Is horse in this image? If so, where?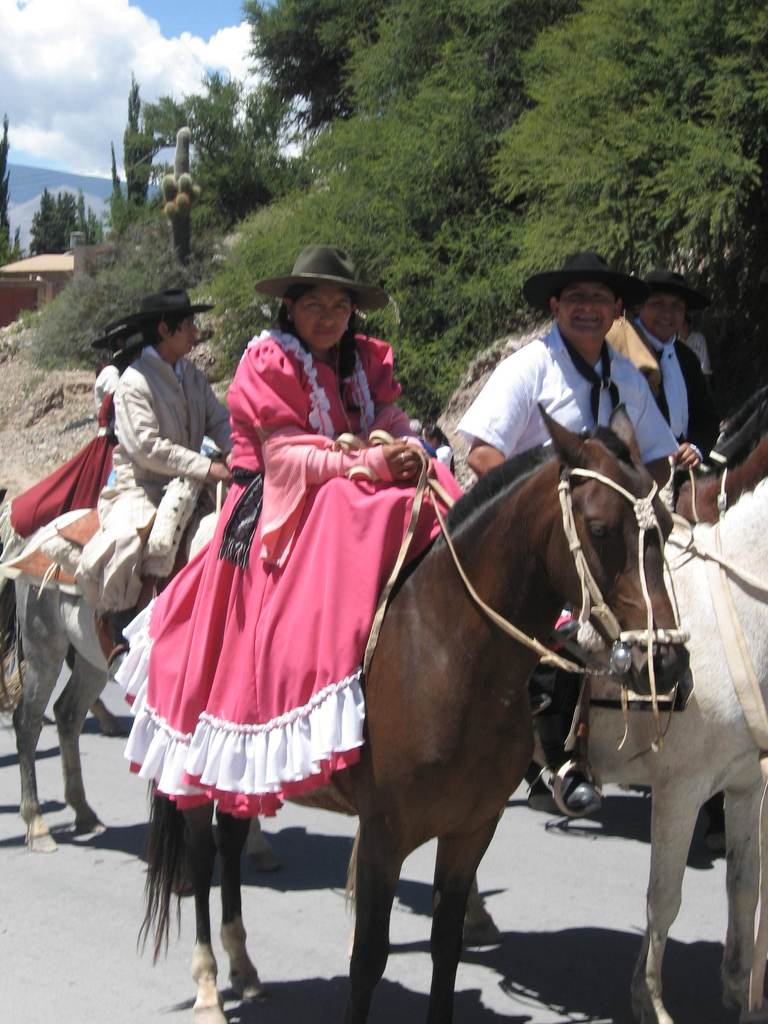
Yes, at detection(139, 397, 696, 1023).
